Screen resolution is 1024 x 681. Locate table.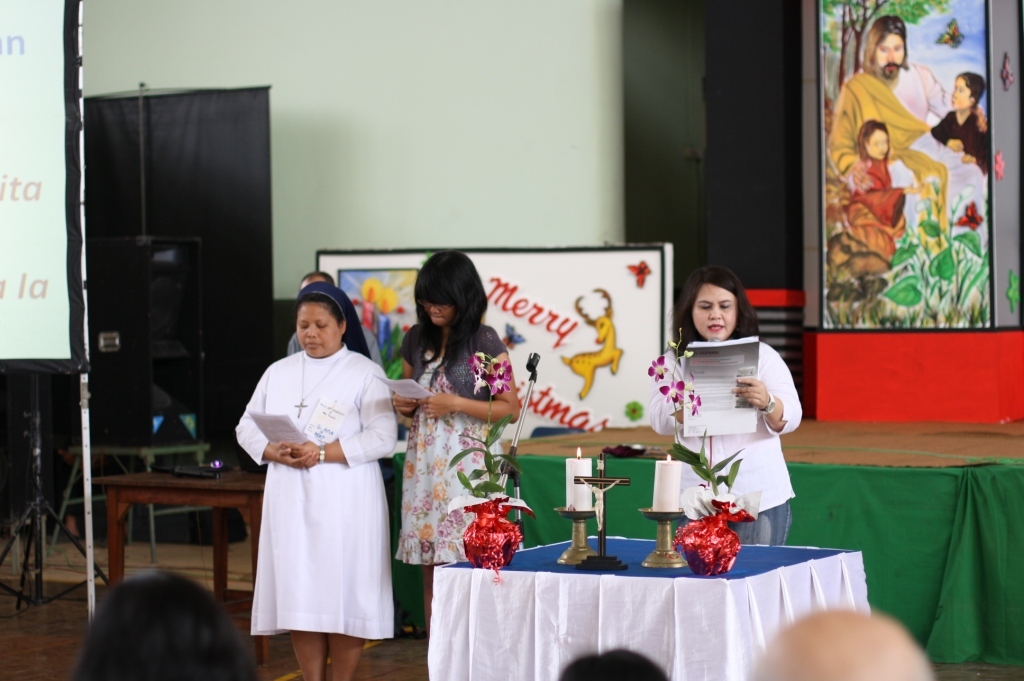
left=387, top=517, right=886, bottom=680.
